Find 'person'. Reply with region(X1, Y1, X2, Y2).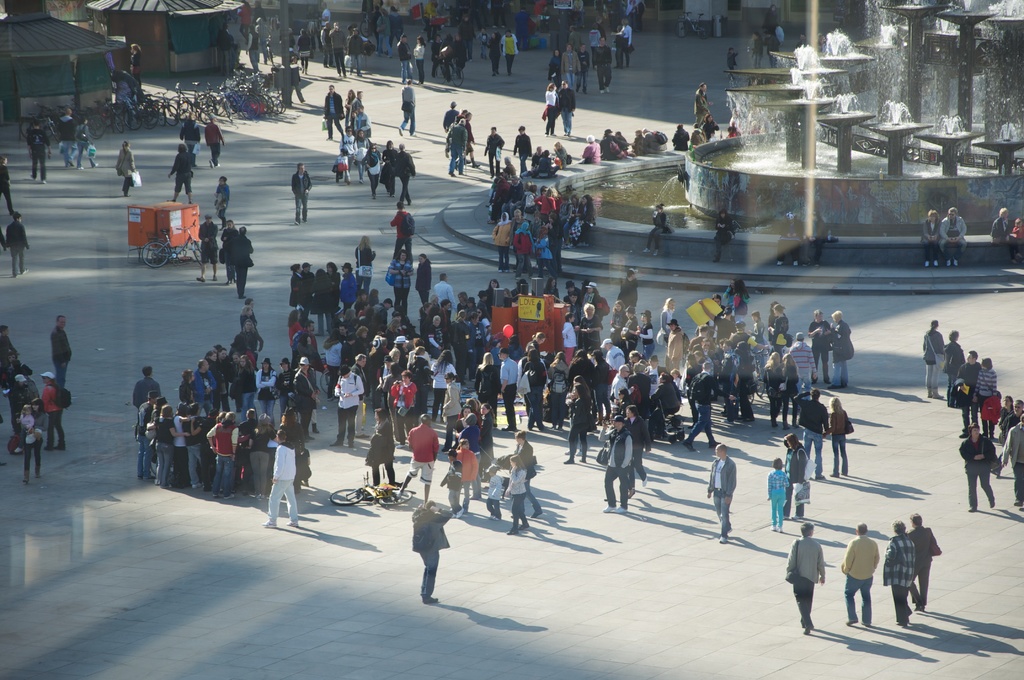
region(195, 214, 219, 284).
